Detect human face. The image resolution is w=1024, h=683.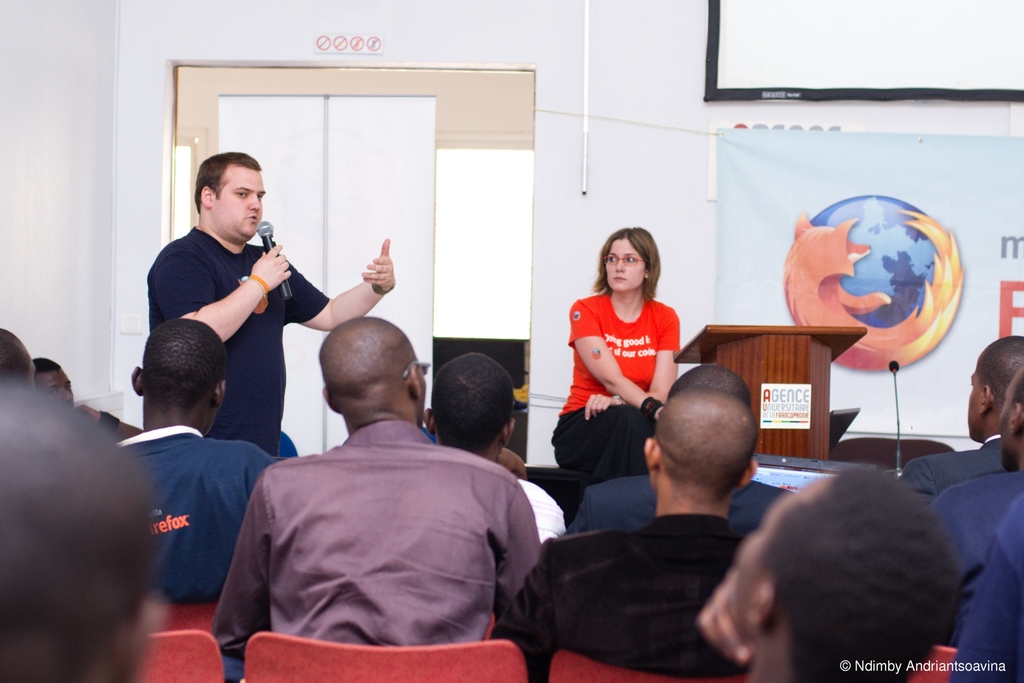
{"left": 210, "top": 173, "right": 266, "bottom": 235}.
